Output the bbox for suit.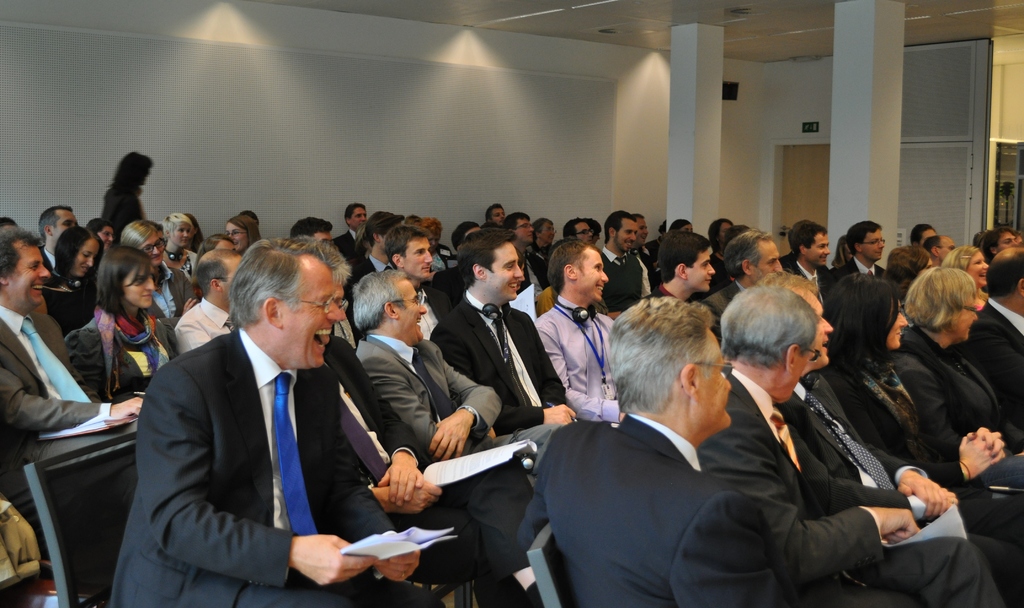
Rect(698, 361, 1007, 607).
